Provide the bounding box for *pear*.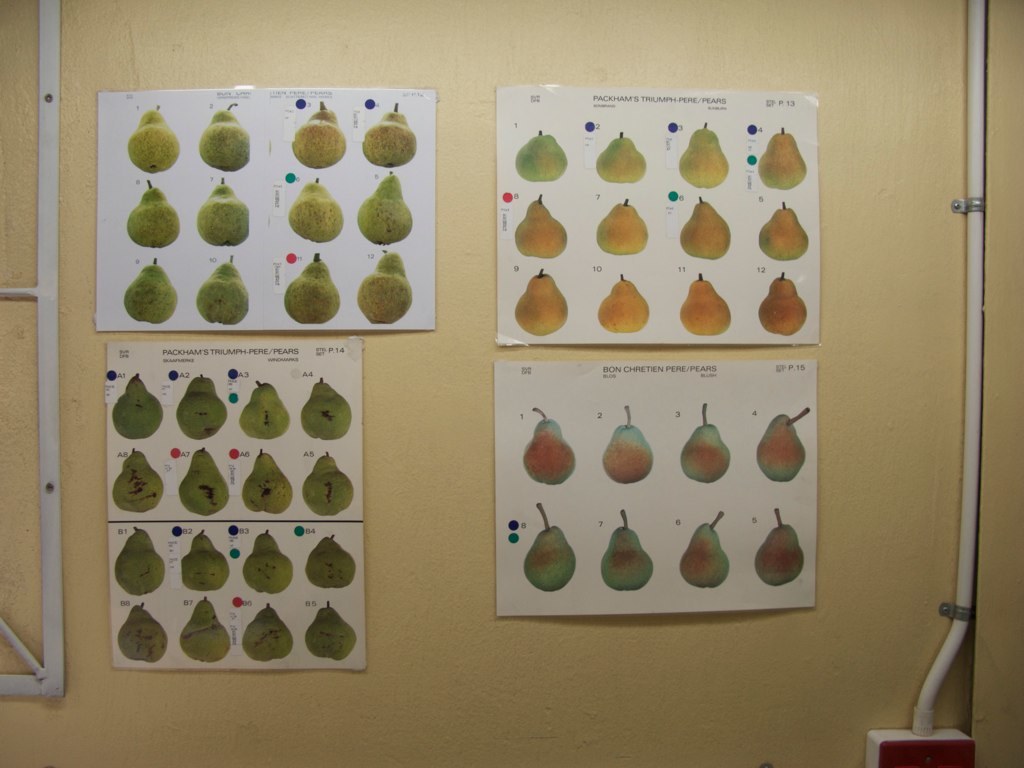
<box>176,598,229,668</box>.
